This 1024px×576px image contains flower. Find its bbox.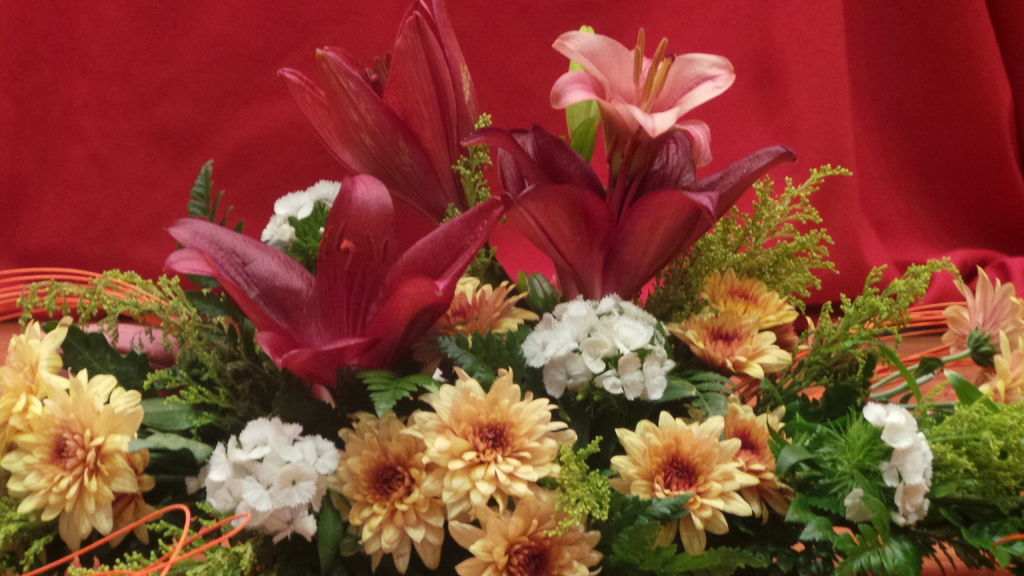
Rect(10, 348, 160, 546).
